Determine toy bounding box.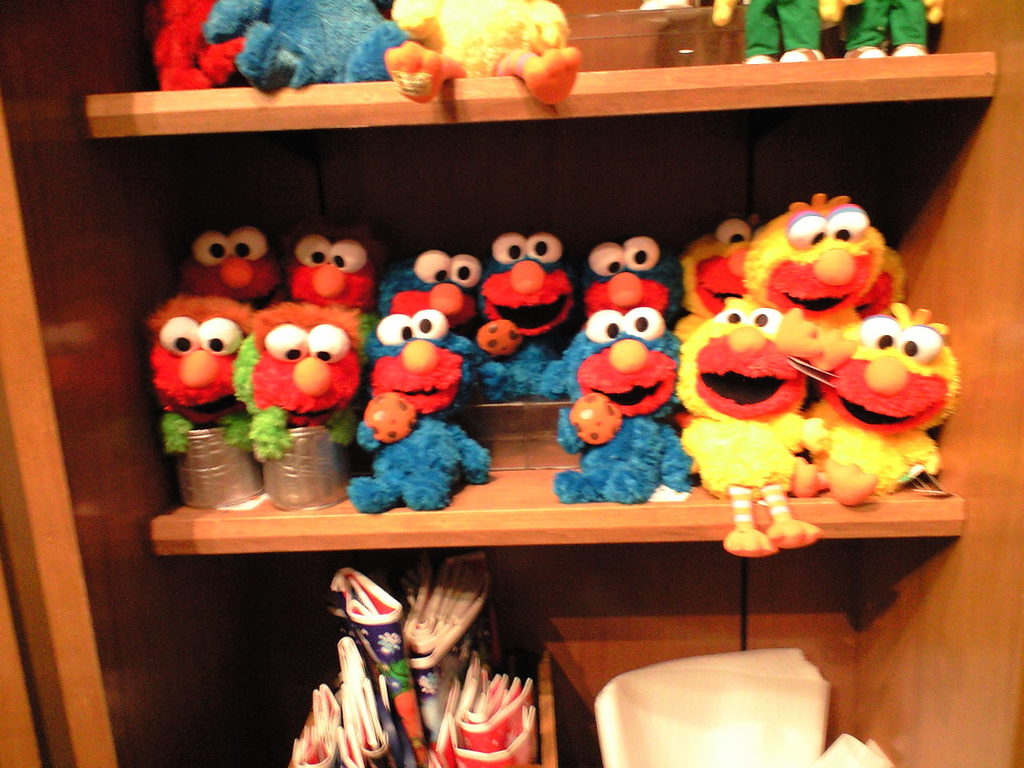
Determined: 673 219 758 341.
